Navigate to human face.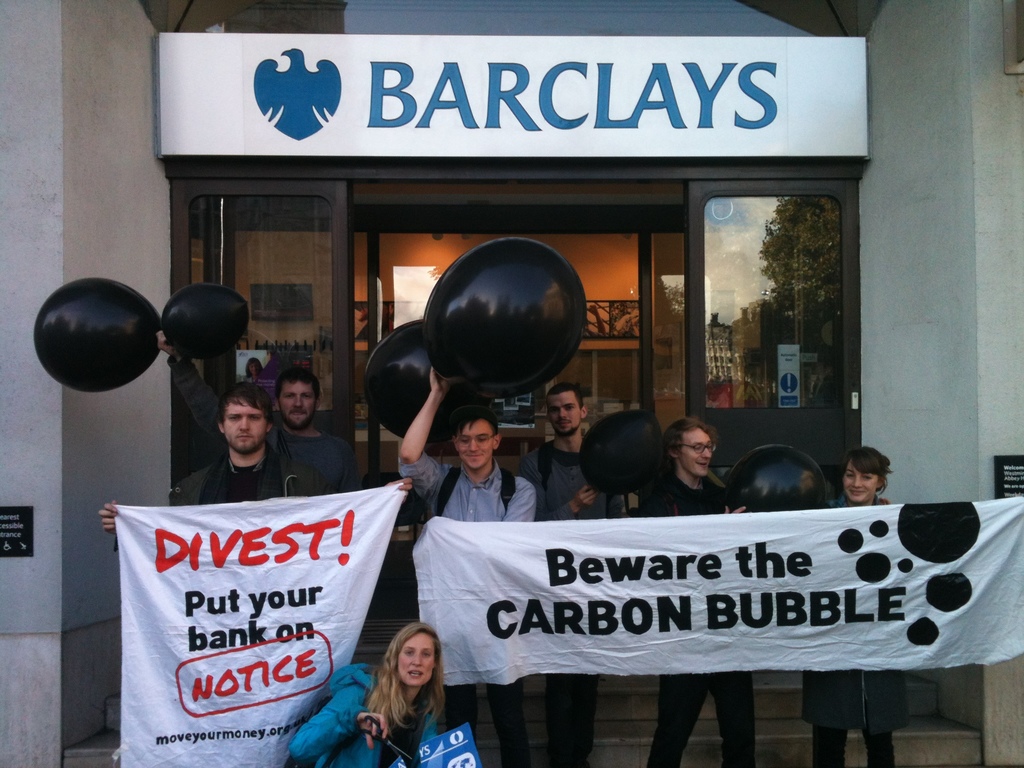
Navigation target: 397,627,434,685.
